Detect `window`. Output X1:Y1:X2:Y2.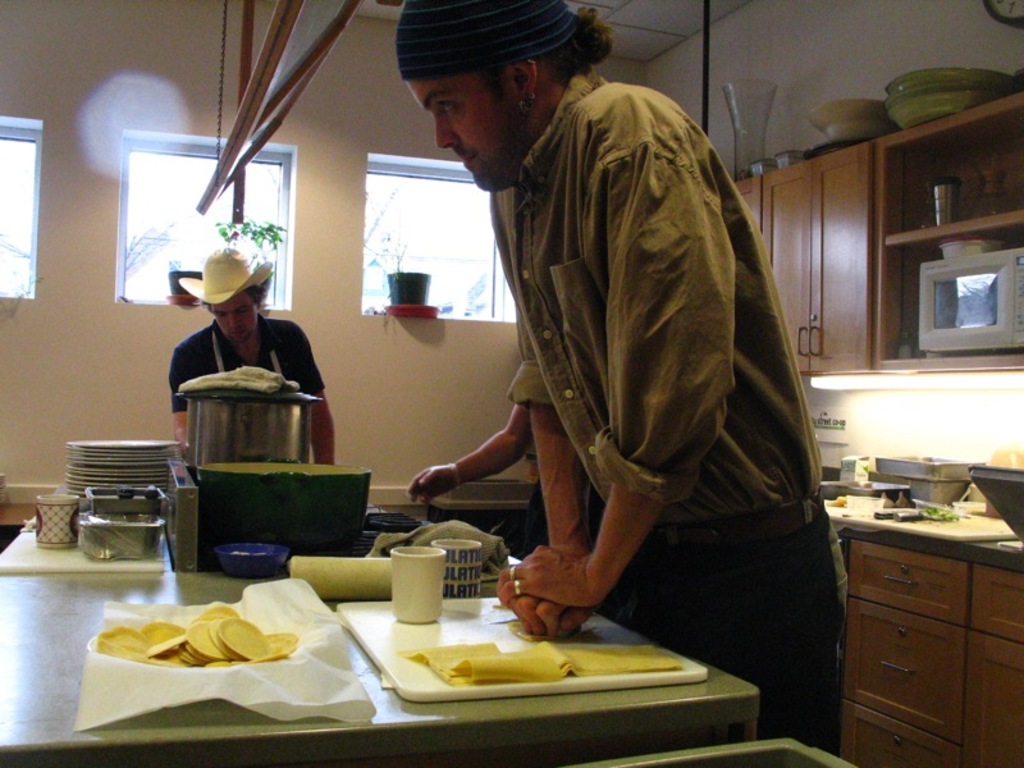
360:161:516:319.
